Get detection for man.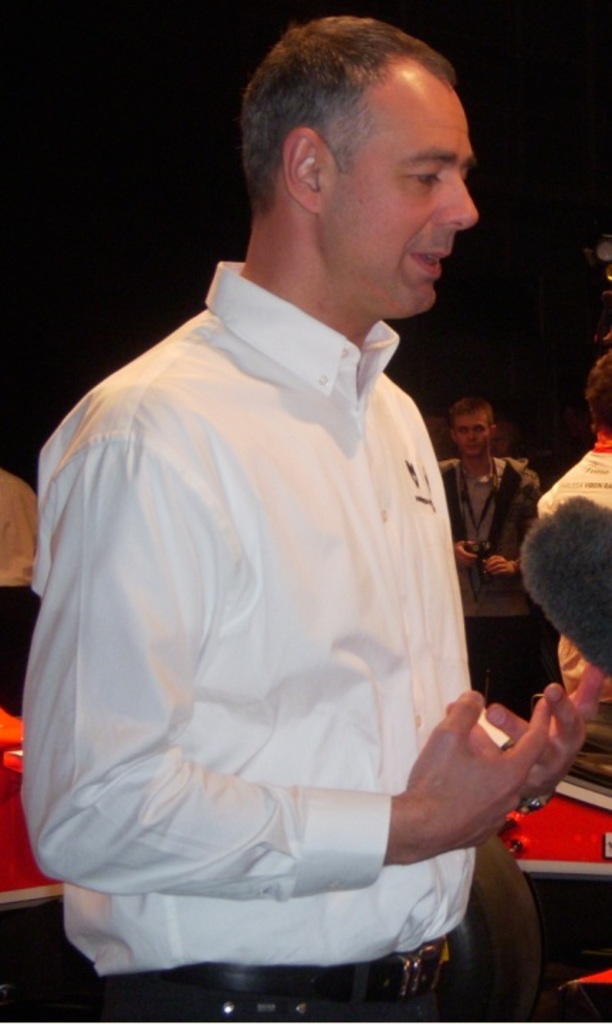
Detection: x1=432, y1=396, x2=547, y2=724.
